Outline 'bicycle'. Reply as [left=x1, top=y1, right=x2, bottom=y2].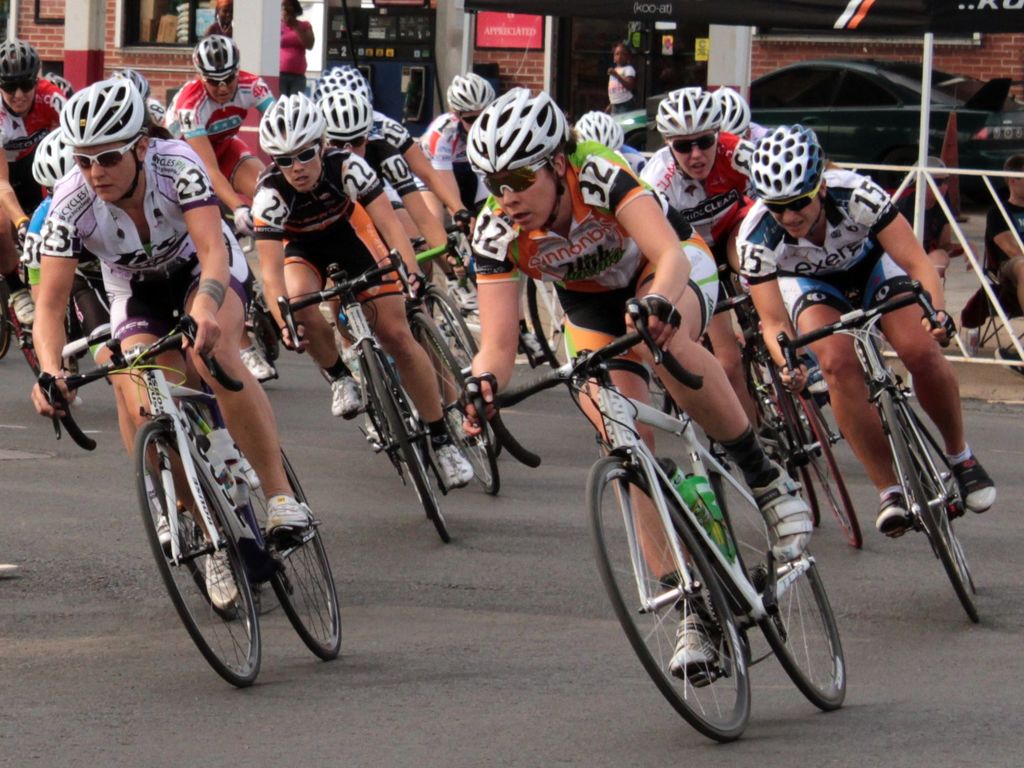
[left=395, top=263, right=508, bottom=474].
